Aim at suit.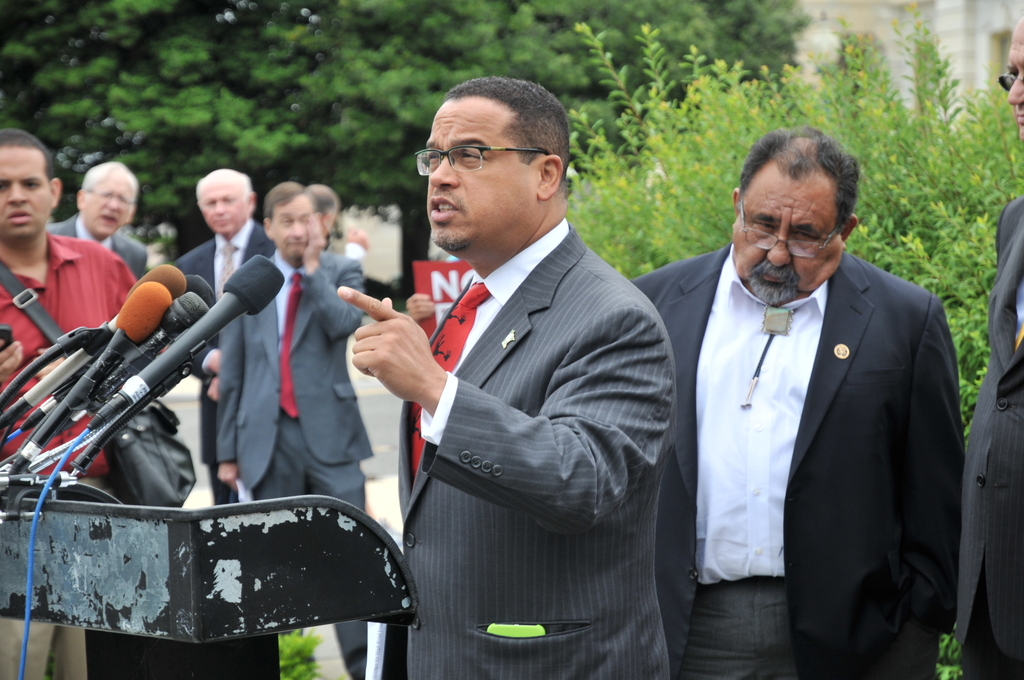
Aimed at 175:218:276:503.
